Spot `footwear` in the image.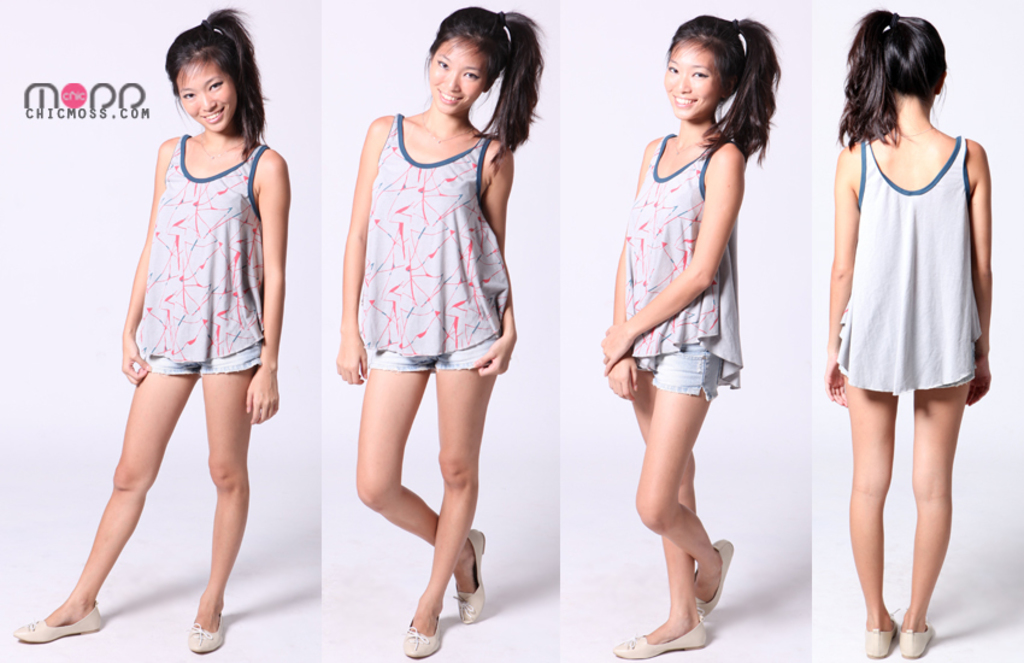
`footwear` found at select_region(863, 604, 898, 662).
